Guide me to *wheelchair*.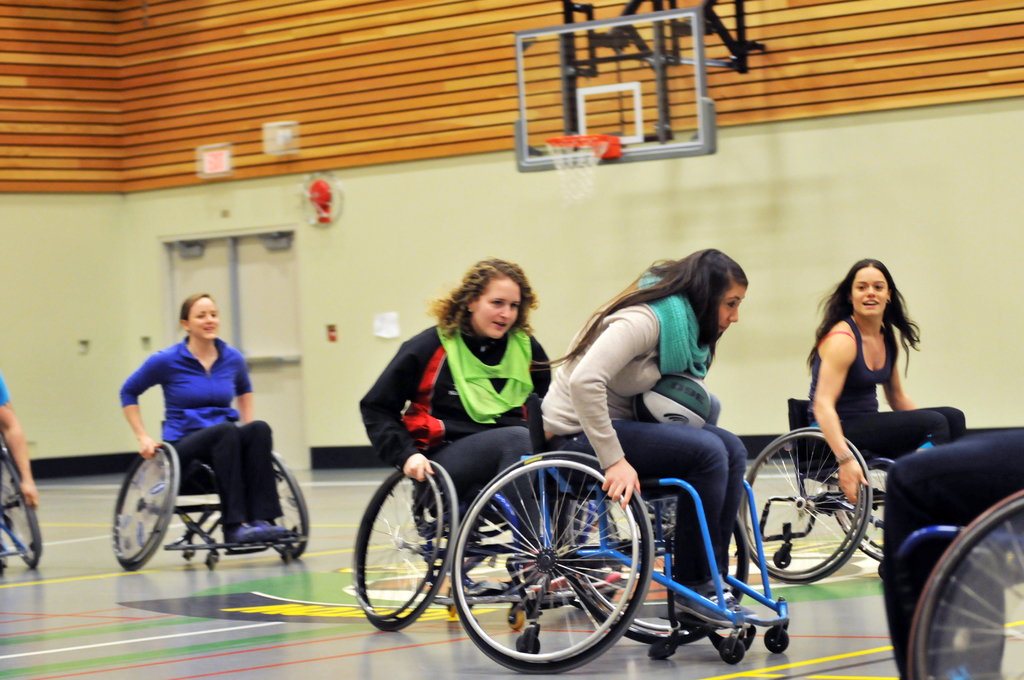
Guidance: 116,424,310,569.
